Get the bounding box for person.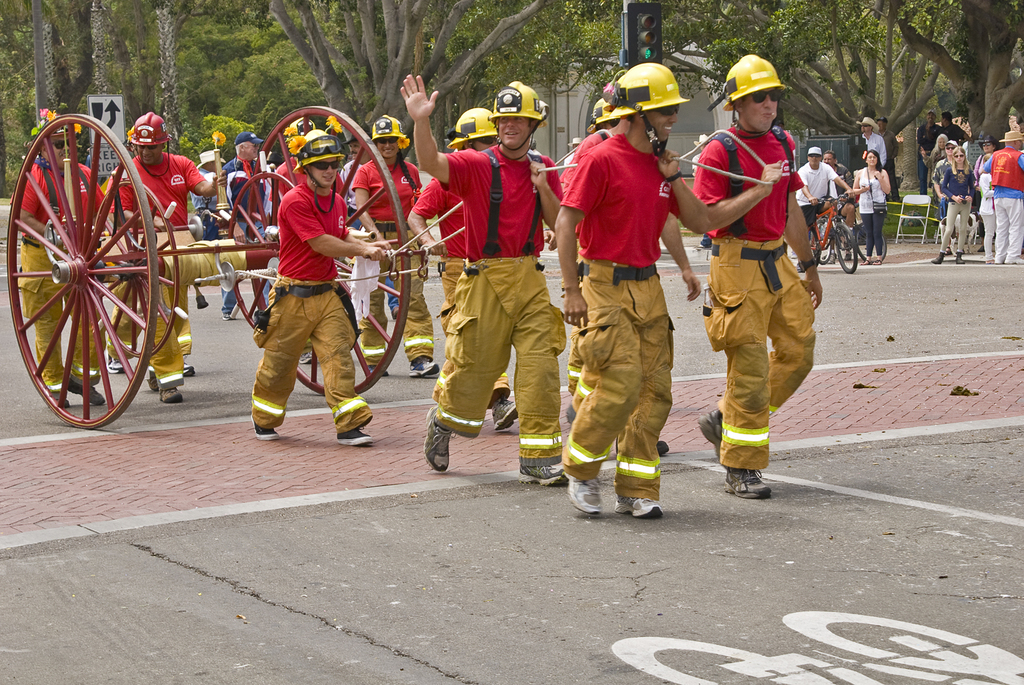
{"x1": 402, "y1": 106, "x2": 503, "y2": 429}.
